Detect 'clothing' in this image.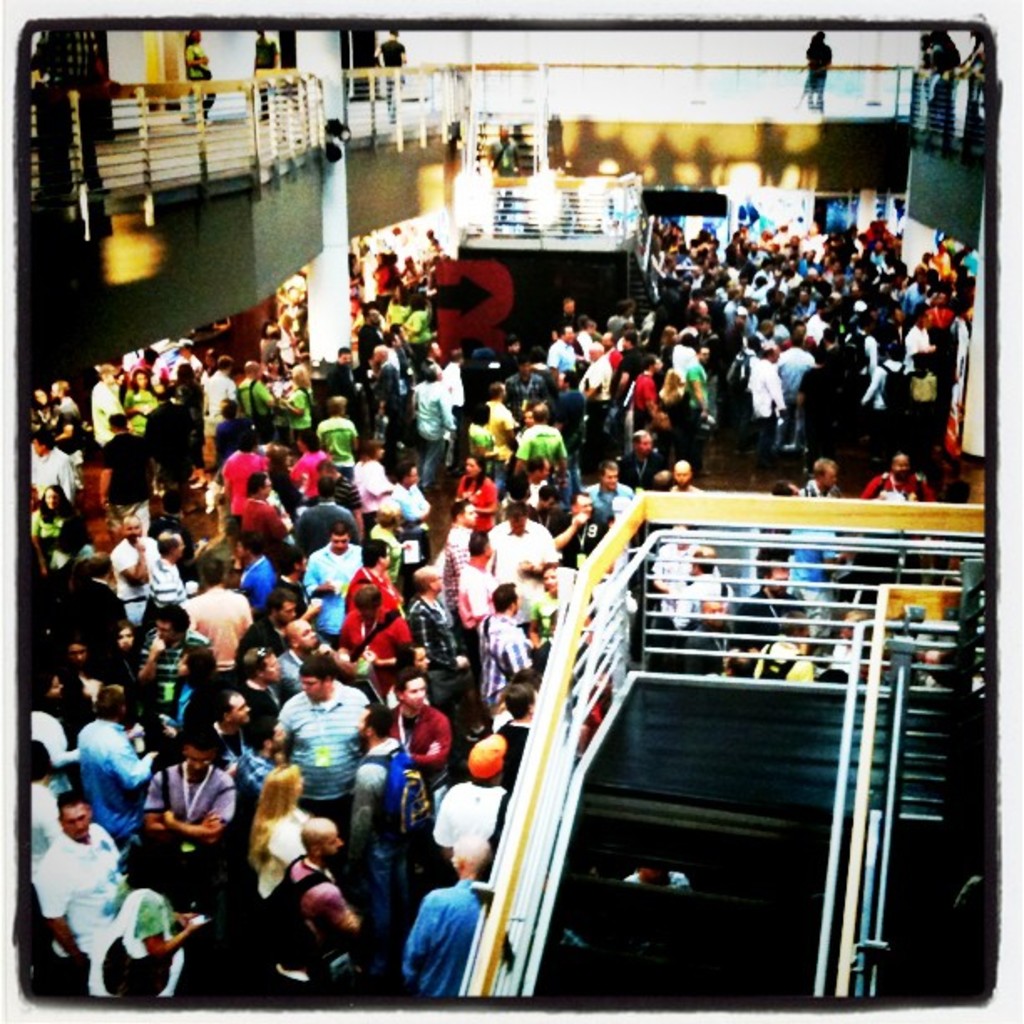
Detection: (181, 37, 218, 114).
